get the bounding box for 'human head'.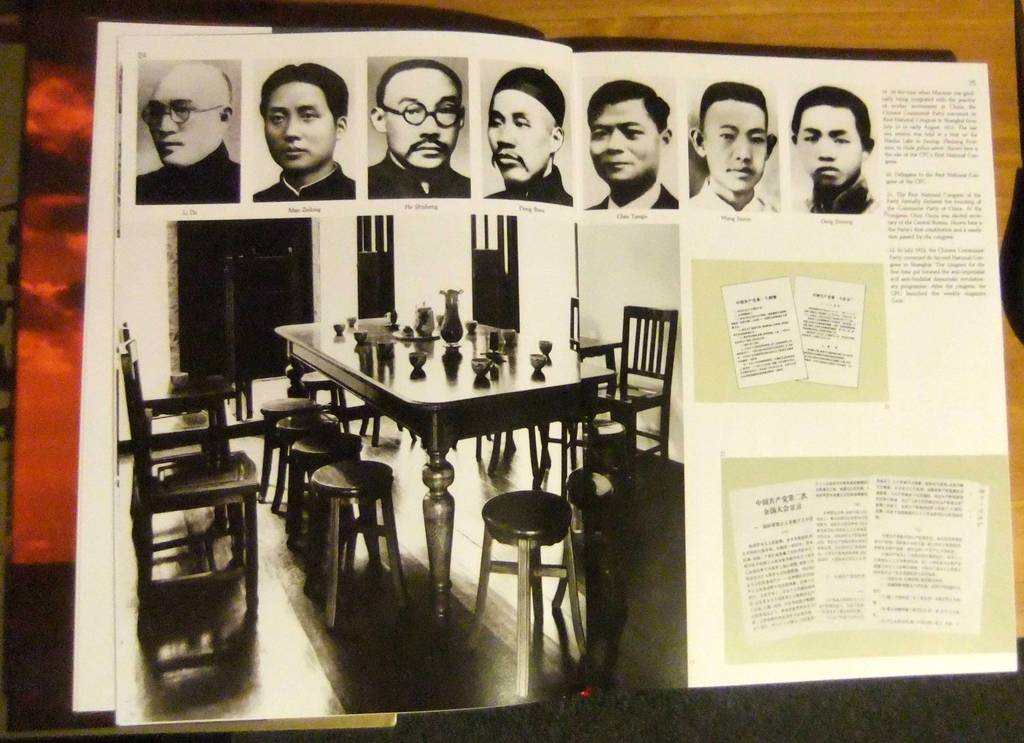
select_region(483, 63, 569, 190).
